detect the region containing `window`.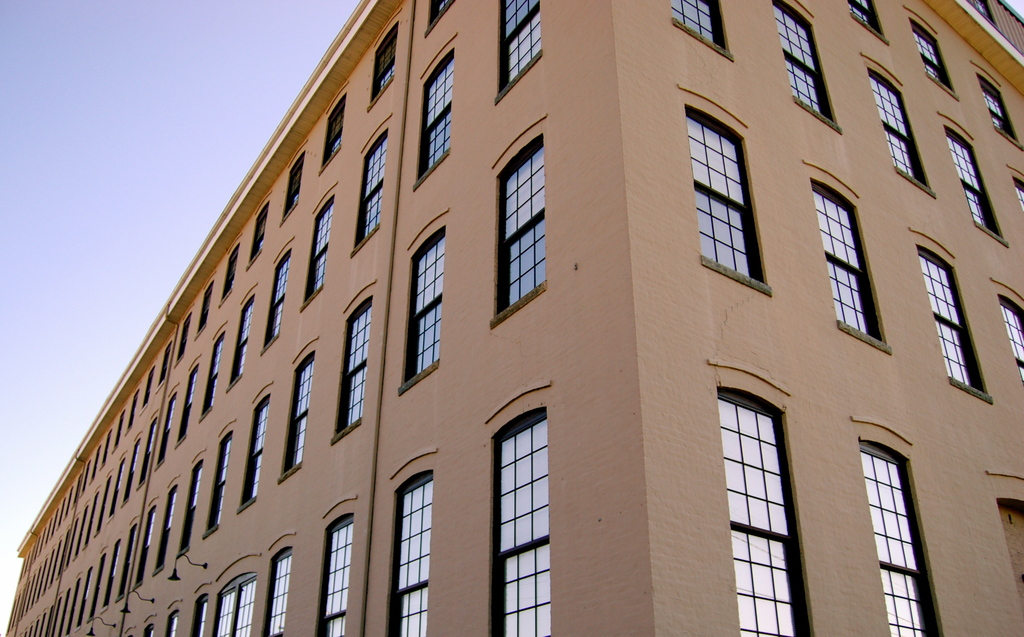
bbox=(269, 550, 292, 636).
